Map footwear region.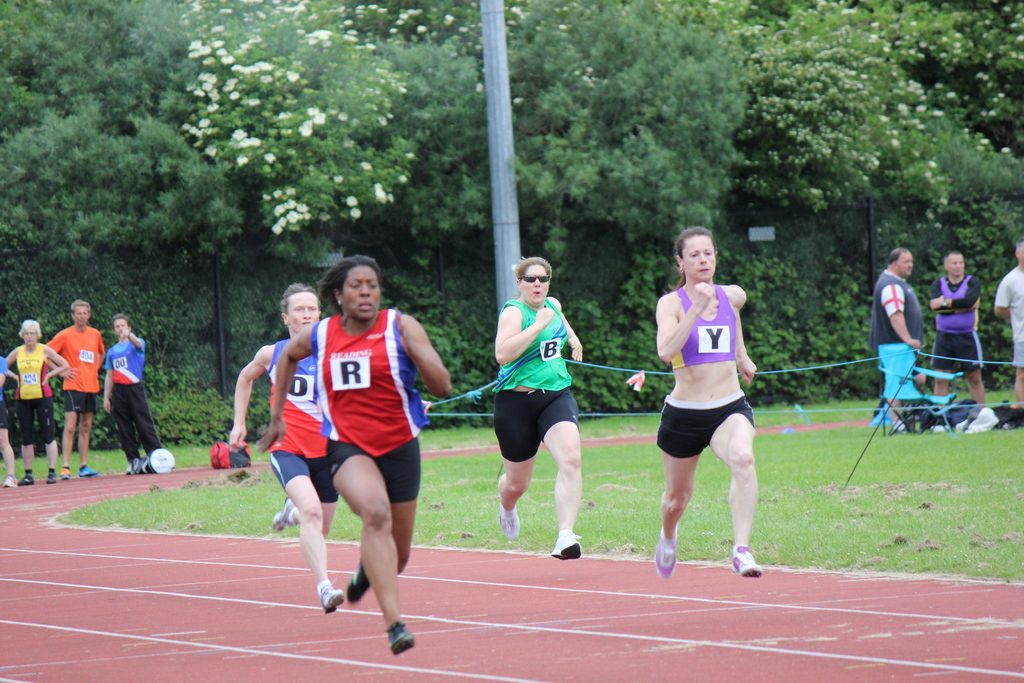
Mapped to locate(0, 473, 20, 490).
